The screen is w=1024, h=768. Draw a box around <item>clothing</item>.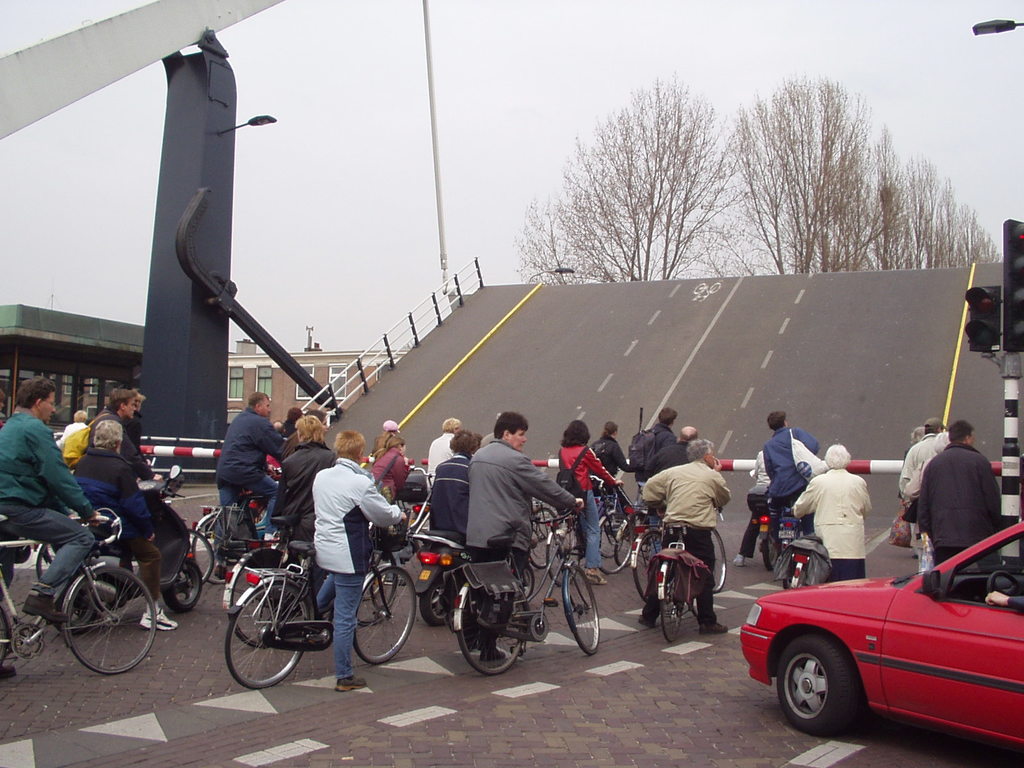
bbox=(424, 447, 480, 540).
